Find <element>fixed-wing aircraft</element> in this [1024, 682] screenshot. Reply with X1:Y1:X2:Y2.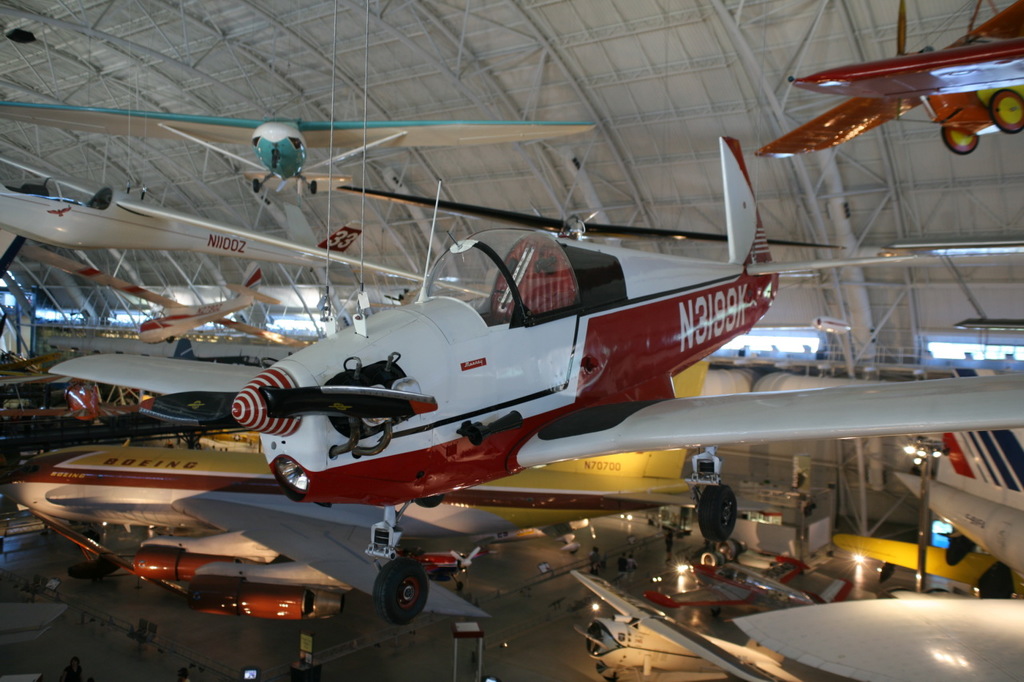
0:177:370:272.
